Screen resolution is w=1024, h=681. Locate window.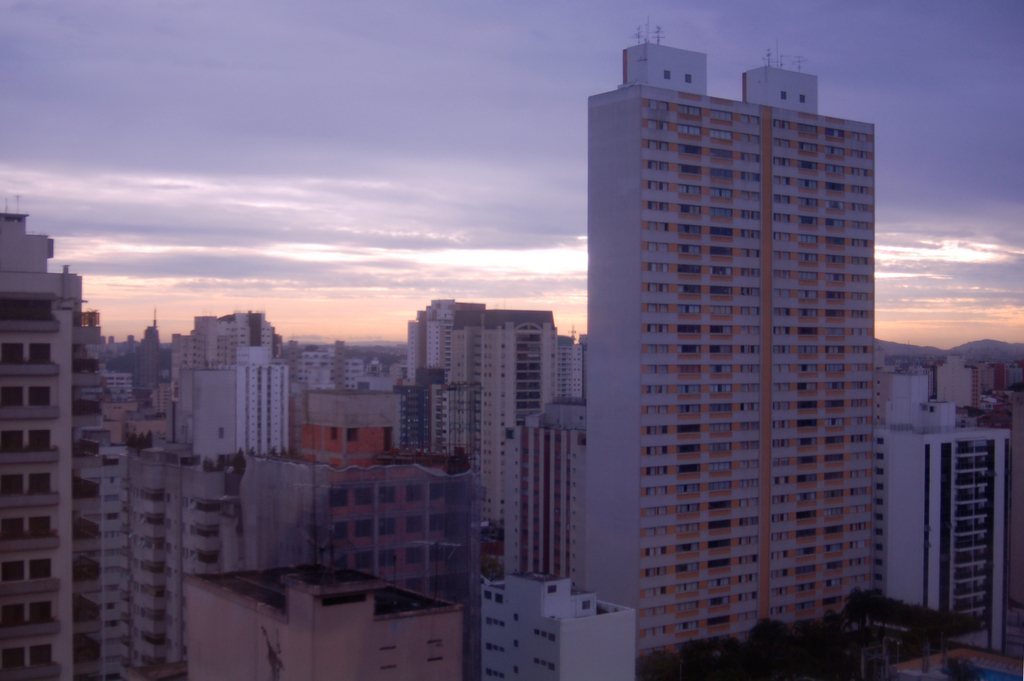
799, 436, 815, 448.
